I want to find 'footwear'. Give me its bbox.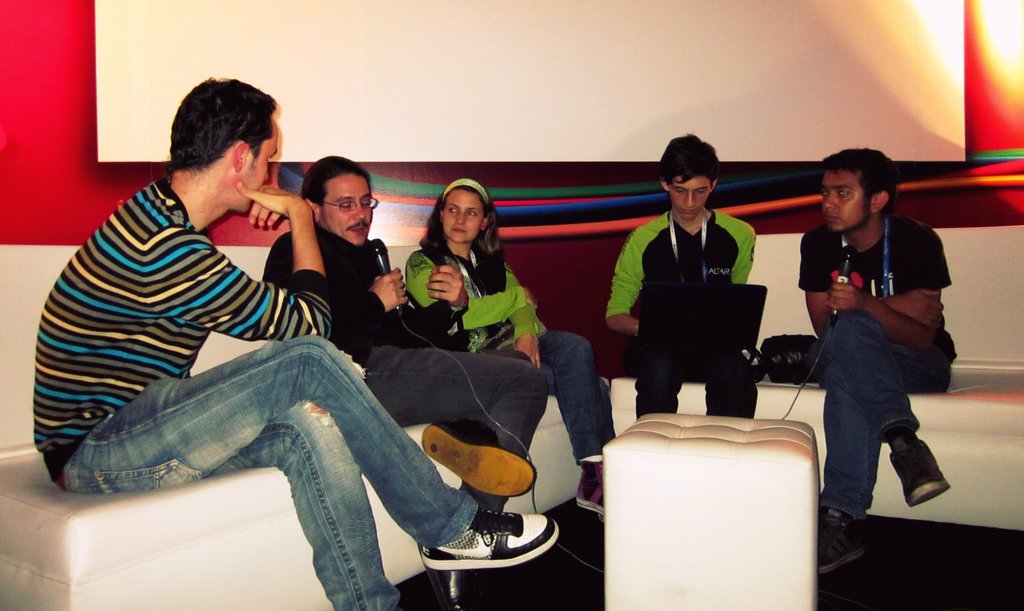
[x1=420, y1=426, x2=537, y2=498].
